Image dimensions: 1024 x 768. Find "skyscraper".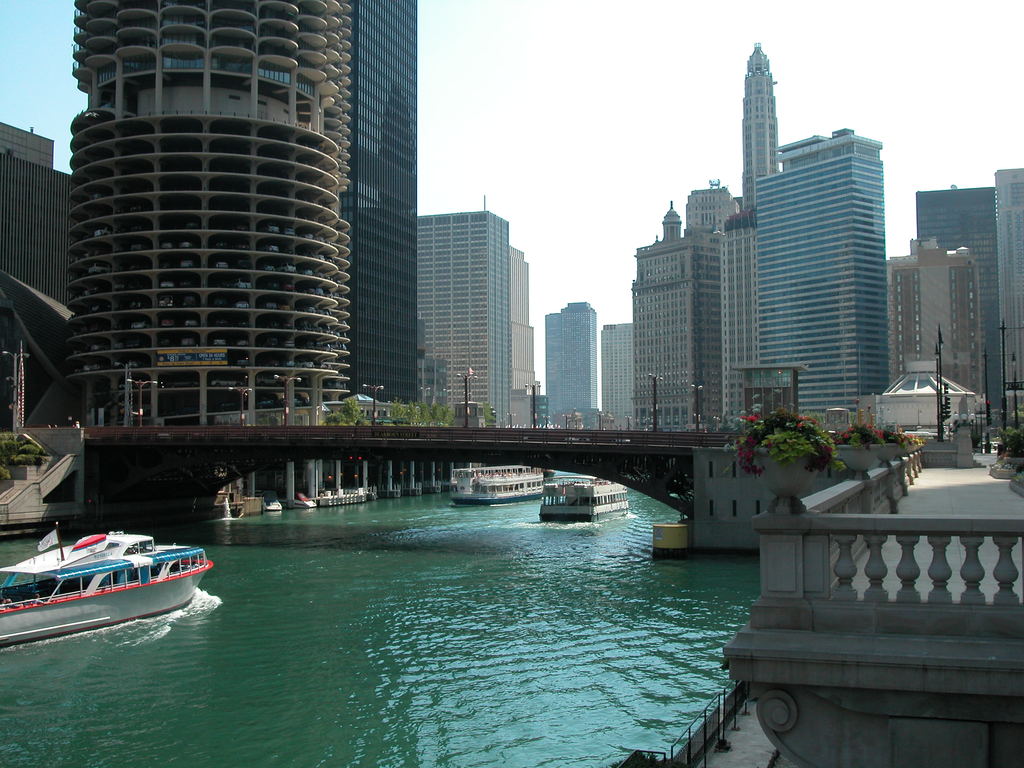
bbox=(720, 194, 760, 420).
